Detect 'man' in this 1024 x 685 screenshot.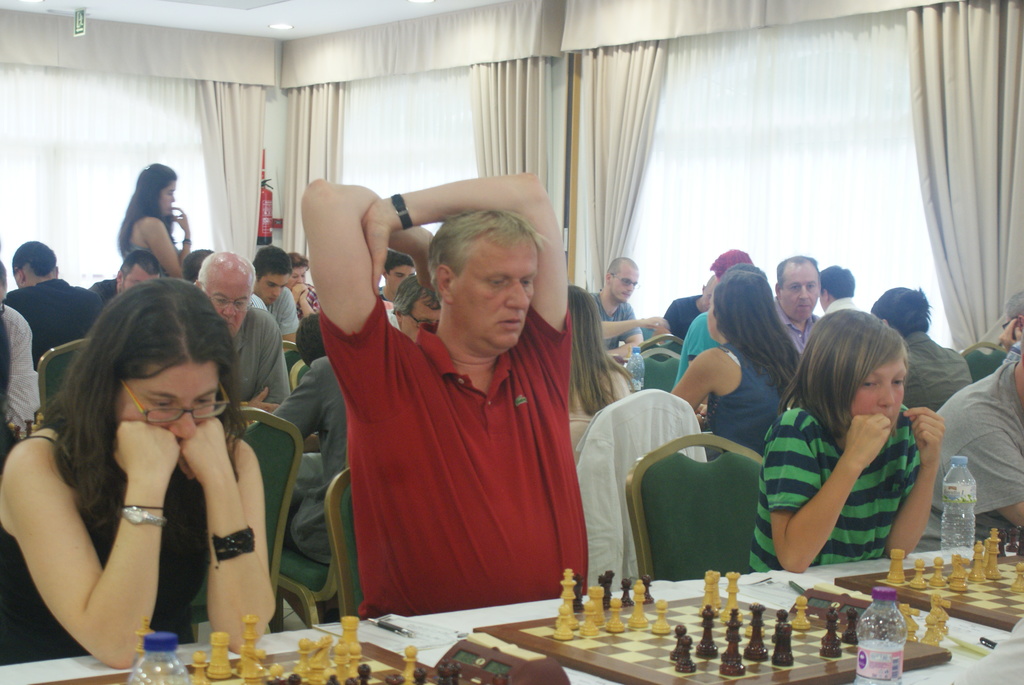
Detection: bbox=(253, 243, 310, 345).
